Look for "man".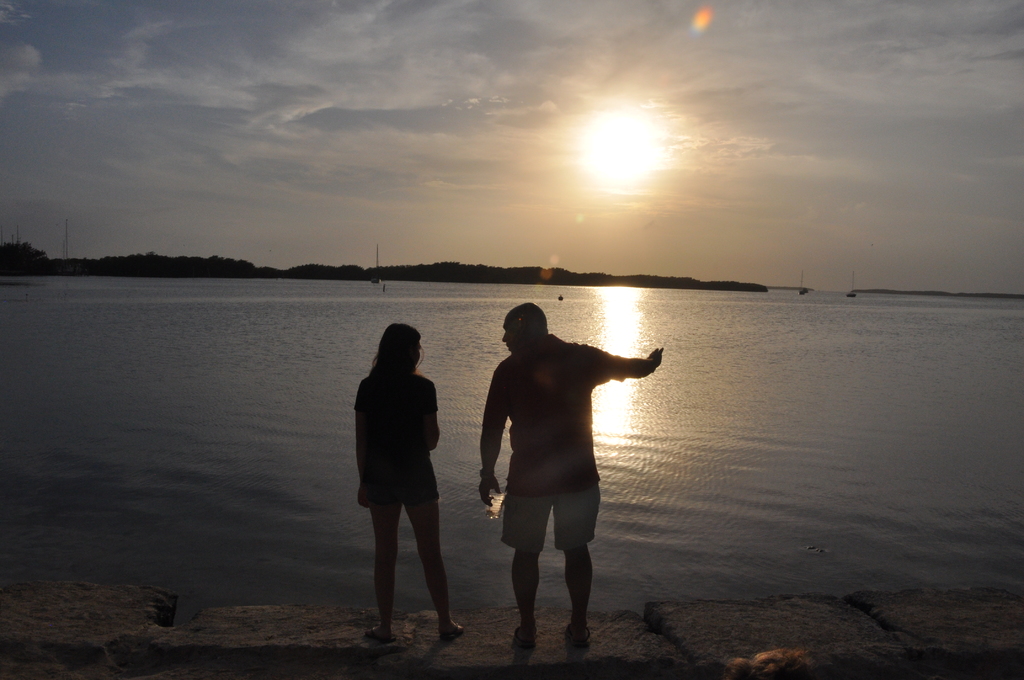
Found: x1=480, y1=306, x2=663, y2=640.
